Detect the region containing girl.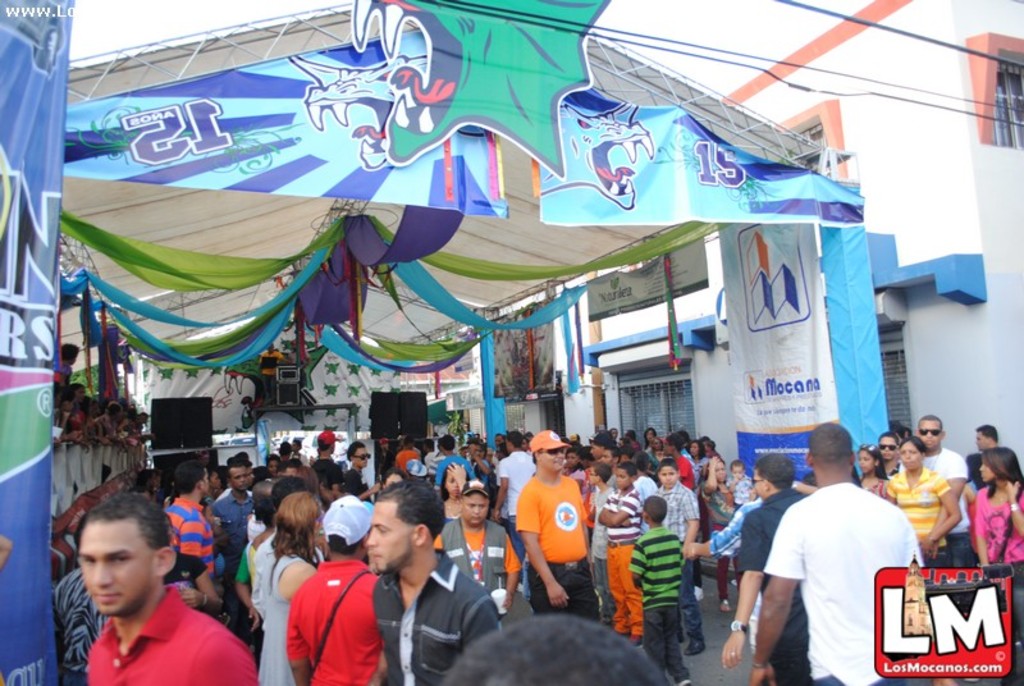
(442,463,468,581).
